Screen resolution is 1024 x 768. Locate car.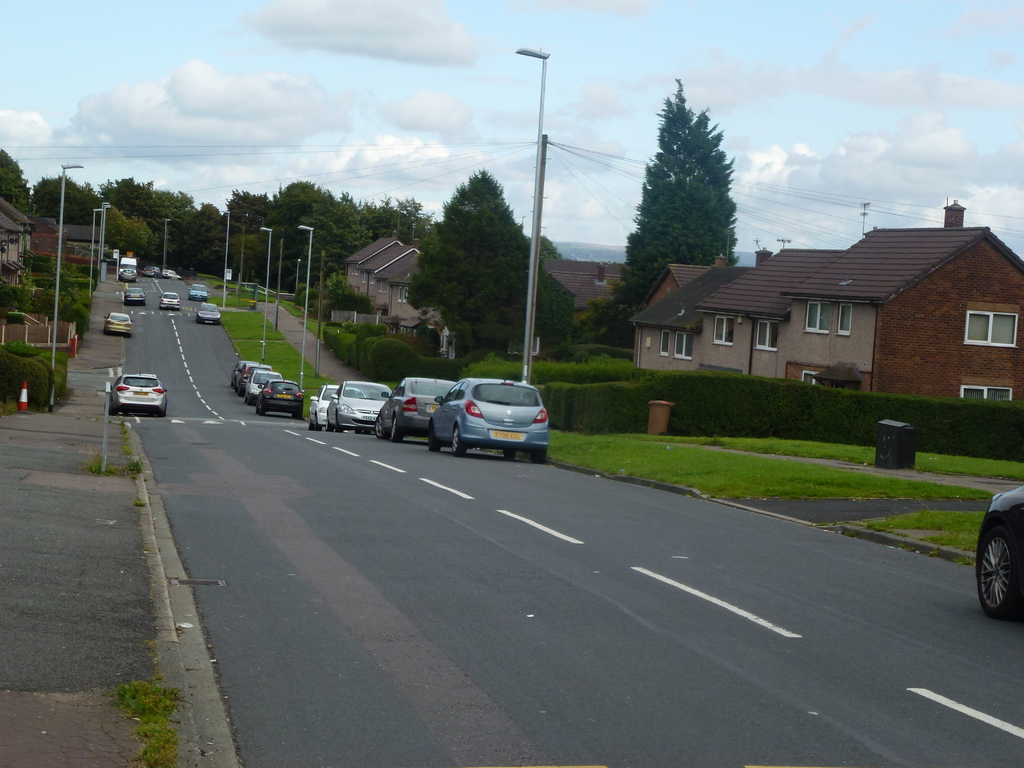
locate(104, 313, 133, 338).
